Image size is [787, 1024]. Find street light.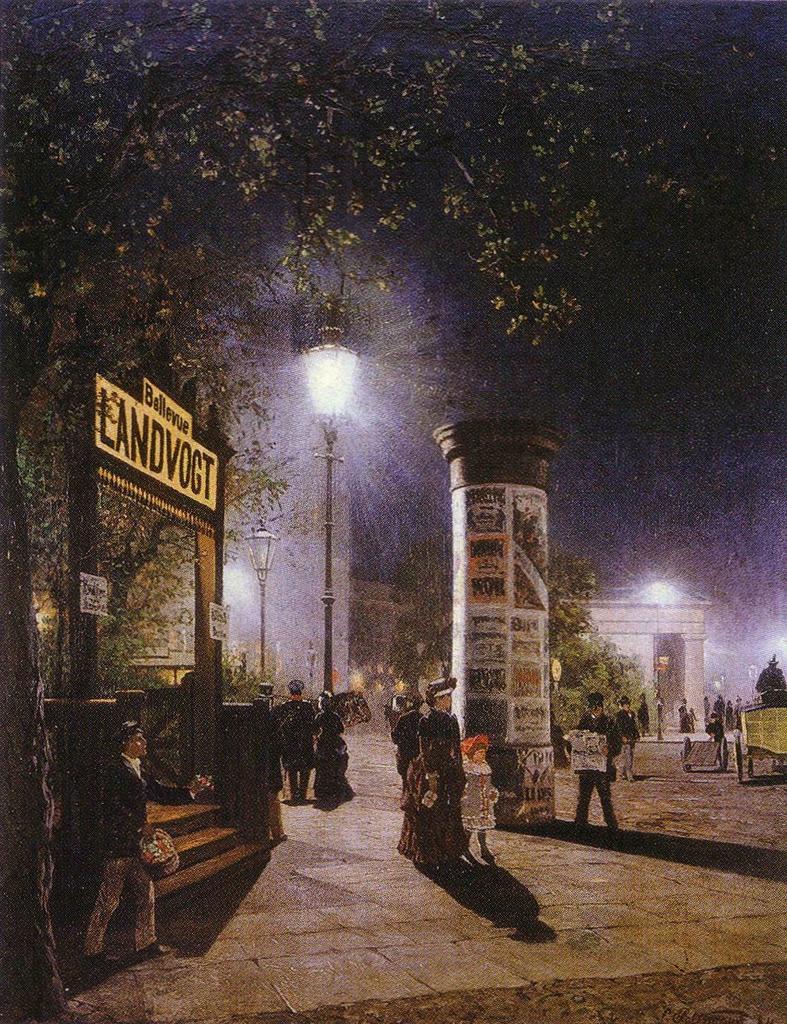
288,288,358,742.
